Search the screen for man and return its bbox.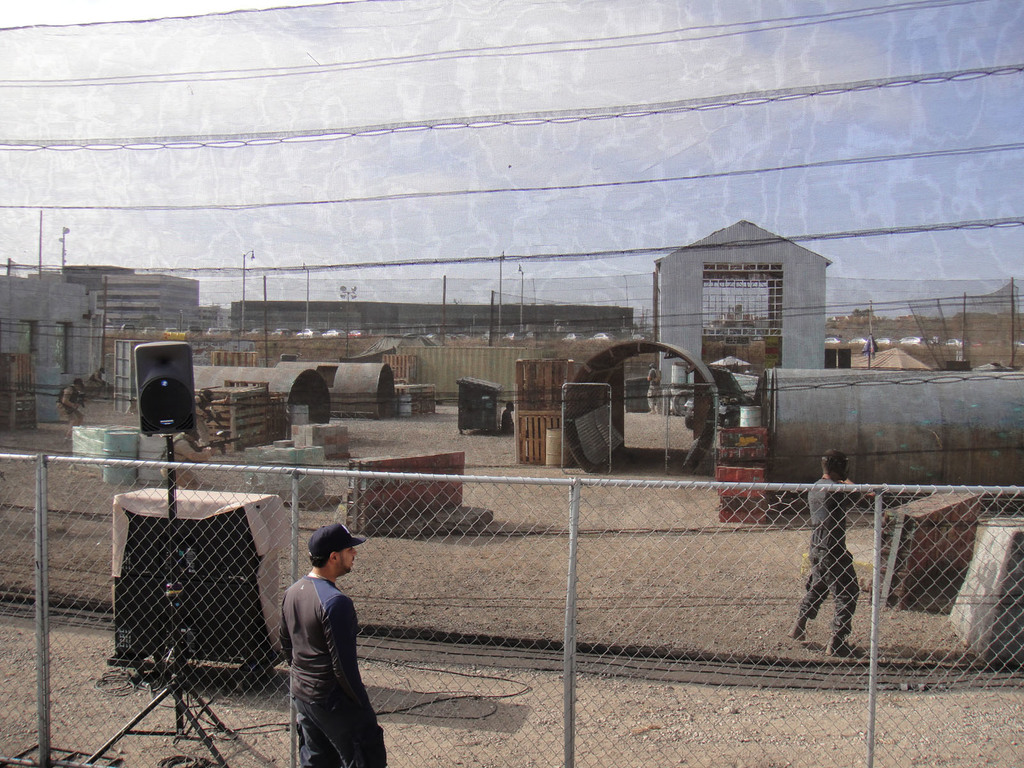
Found: x1=161, y1=421, x2=214, y2=489.
